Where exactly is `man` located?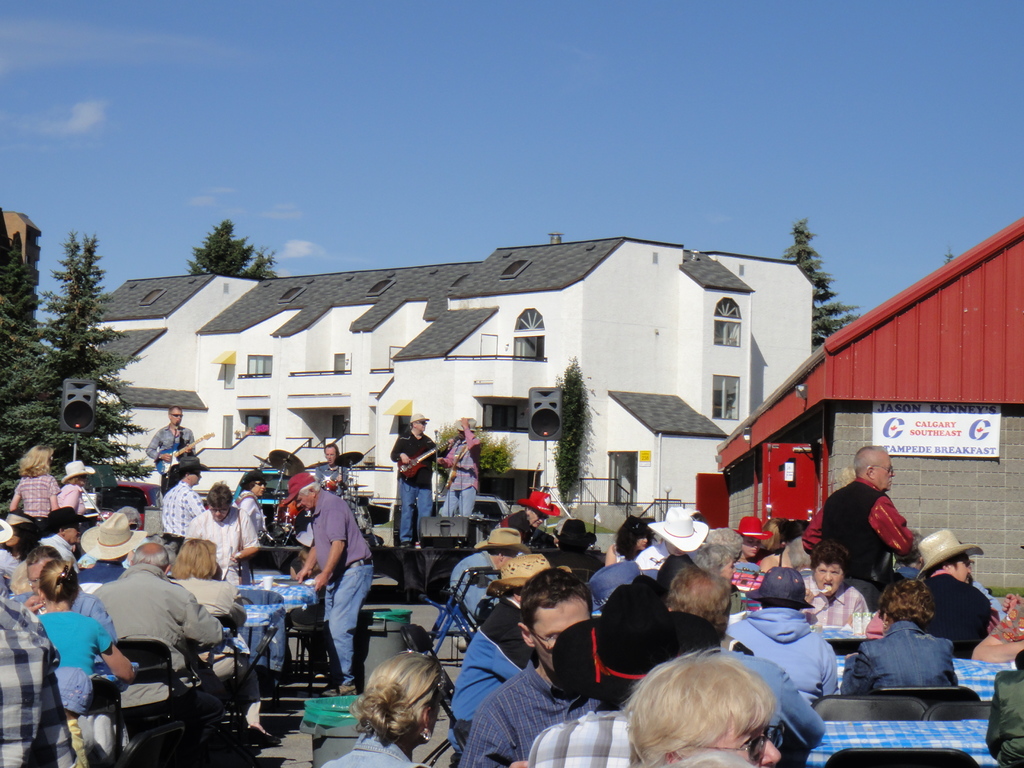
Its bounding box is box=[529, 584, 721, 767].
